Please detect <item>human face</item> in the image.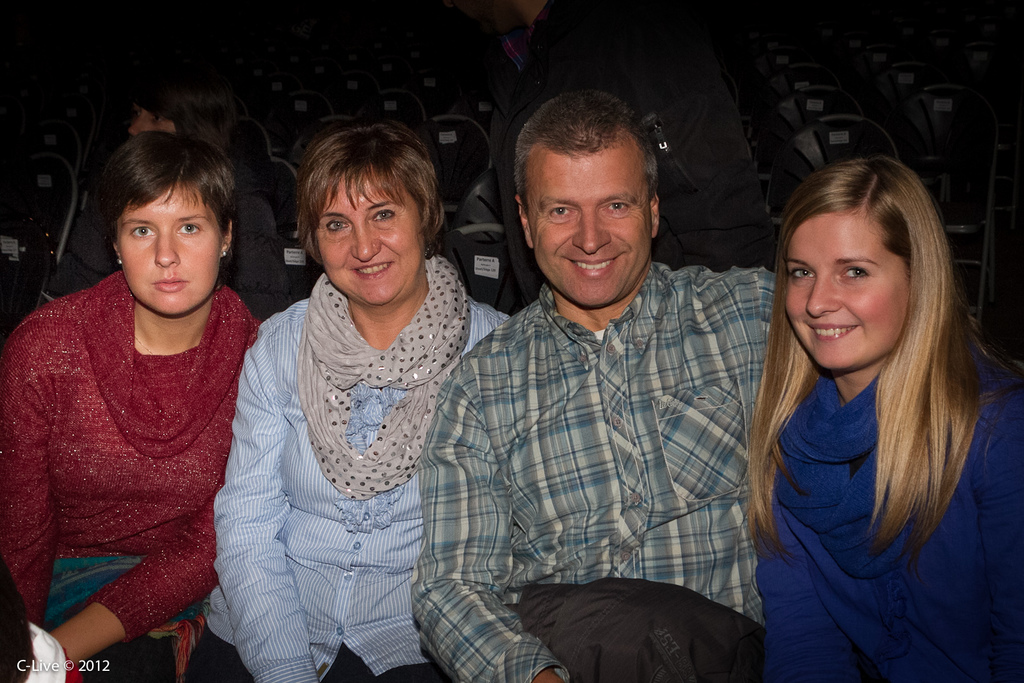
(x1=536, y1=147, x2=652, y2=304).
